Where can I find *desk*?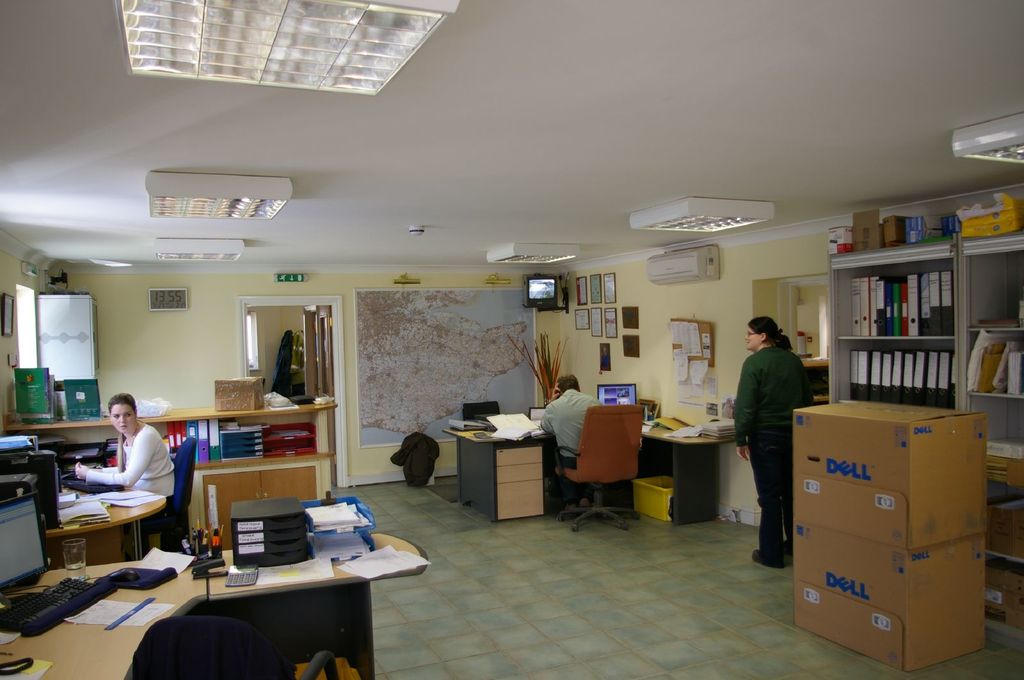
You can find it at select_region(0, 507, 426, 679).
